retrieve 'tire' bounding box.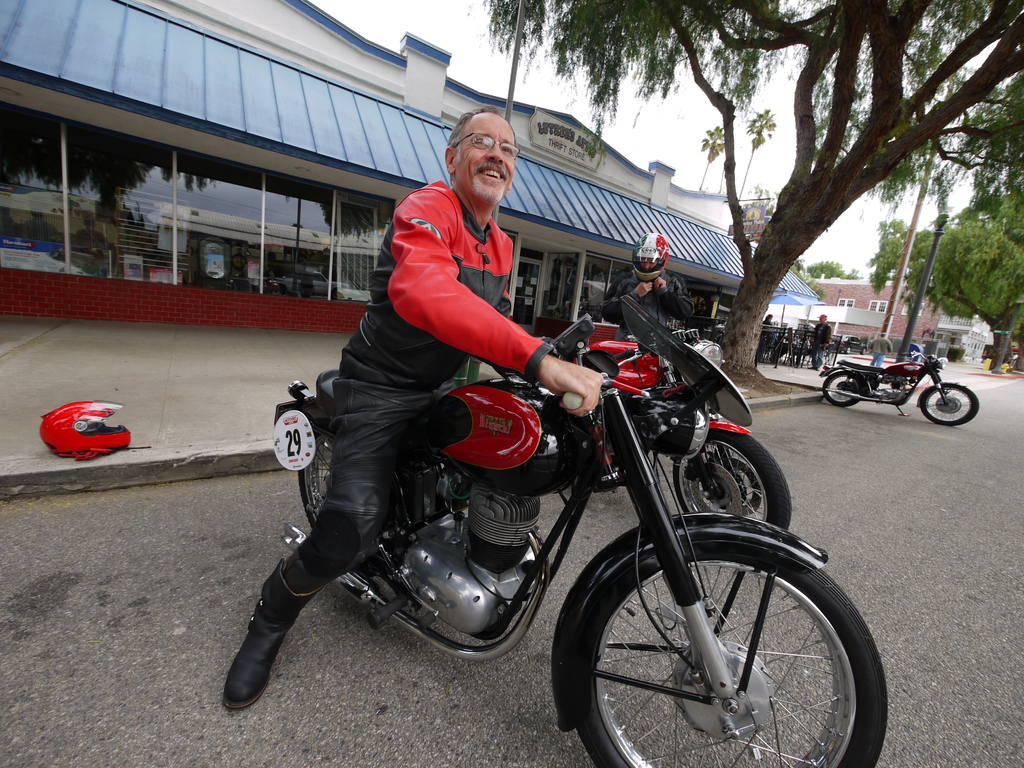
Bounding box: select_region(820, 366, 868, 404).
